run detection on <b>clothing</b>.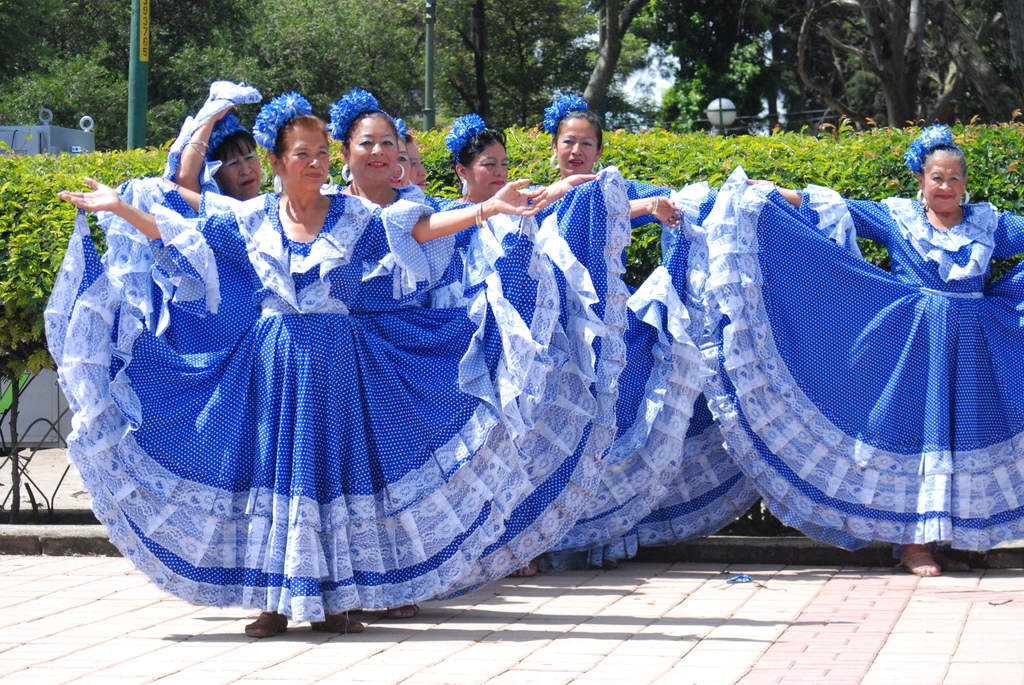
Result: [442,198,593,573].
